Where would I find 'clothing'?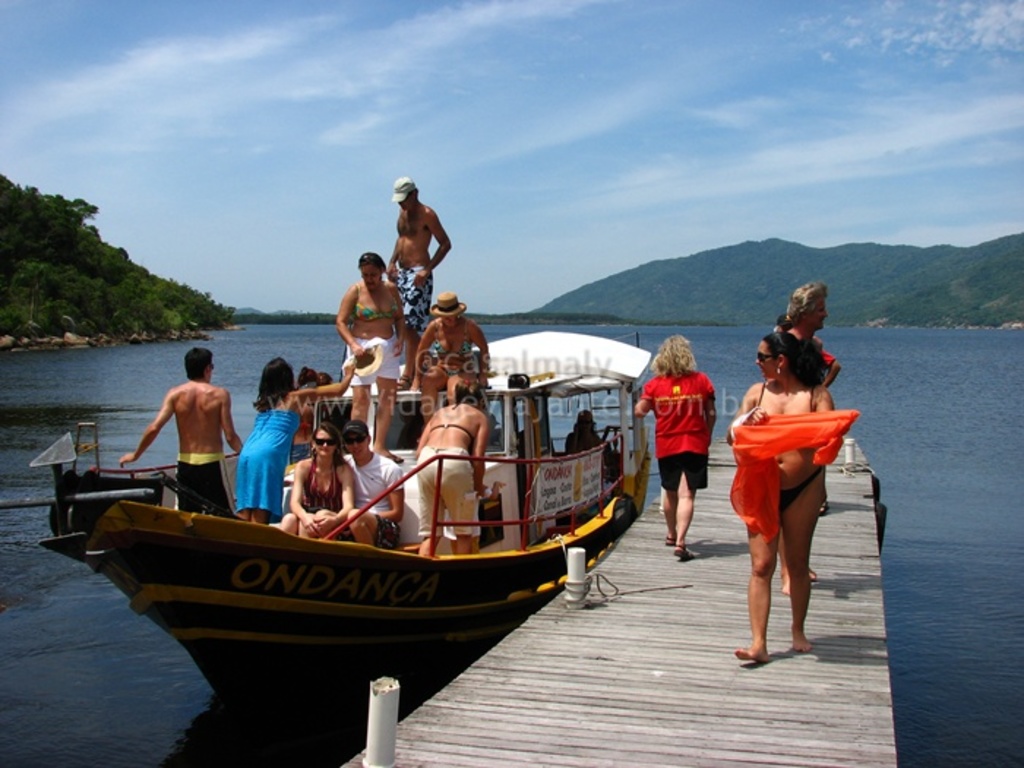
At 230/401/298/519.
